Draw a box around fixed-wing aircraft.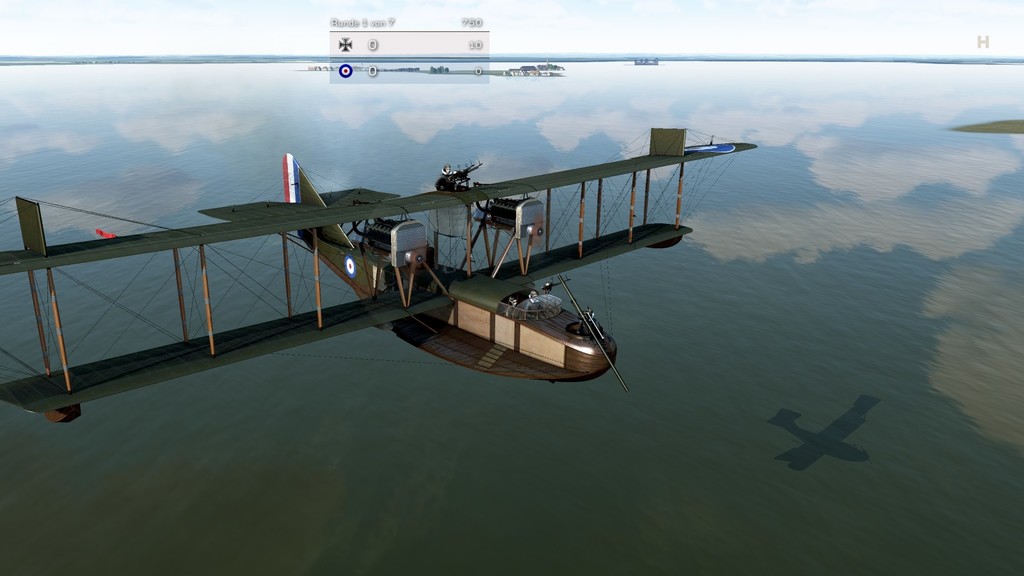
<bbox>0, 125, 757, 427</bbox>.
